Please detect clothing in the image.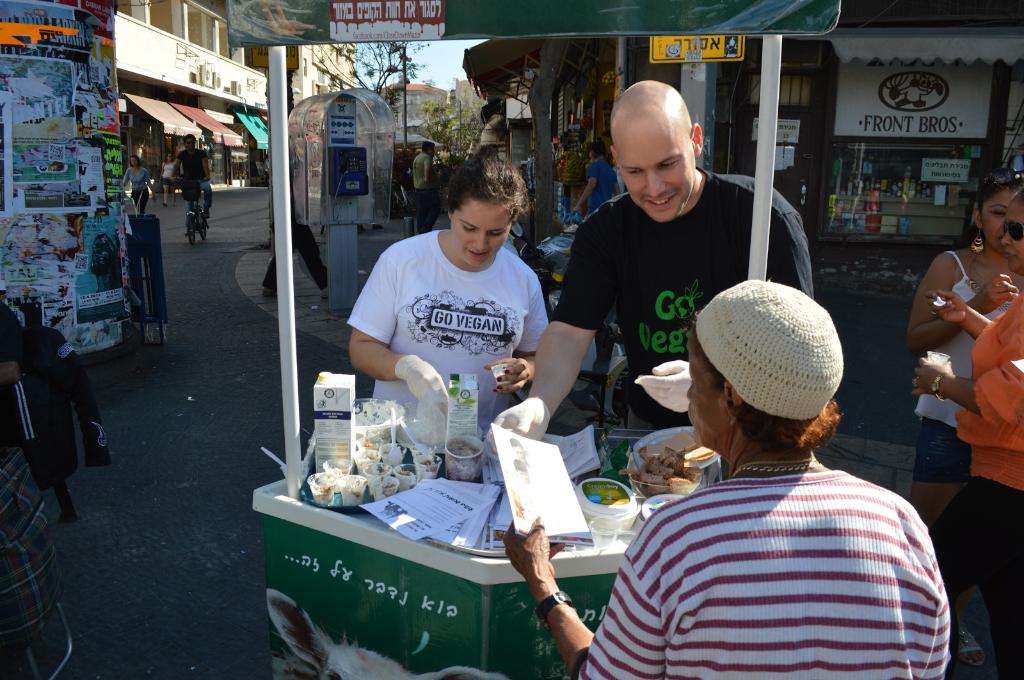
[911,252,1008,487].
